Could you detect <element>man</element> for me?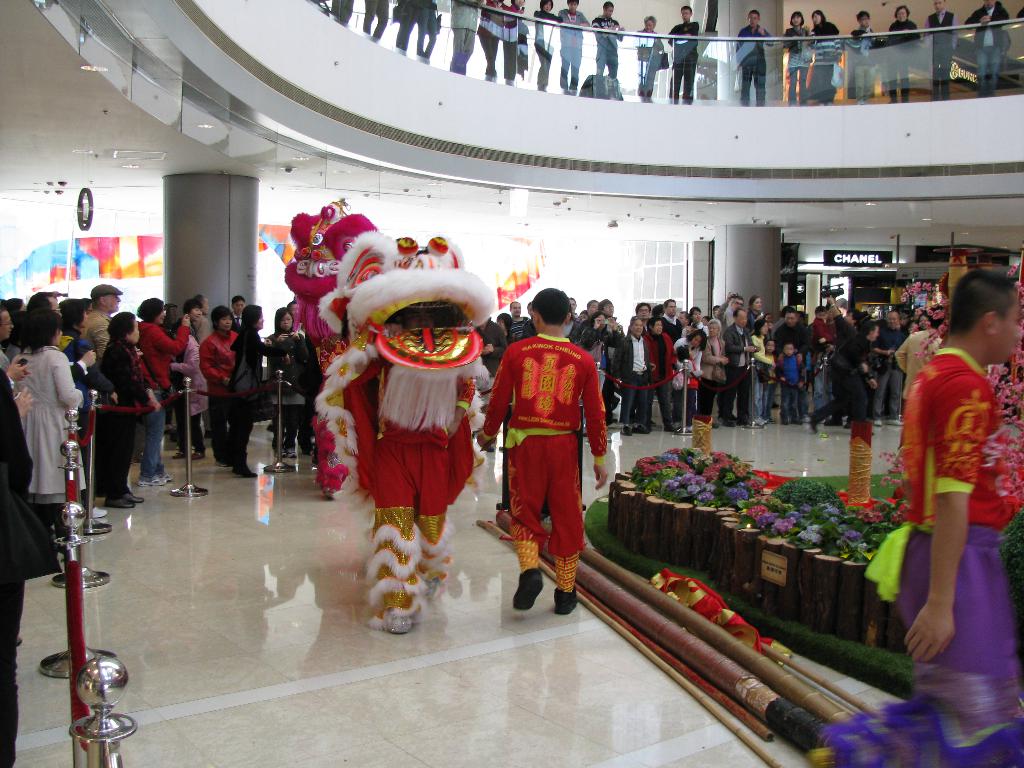
Detection result: box(451, 0, 484, 77).
